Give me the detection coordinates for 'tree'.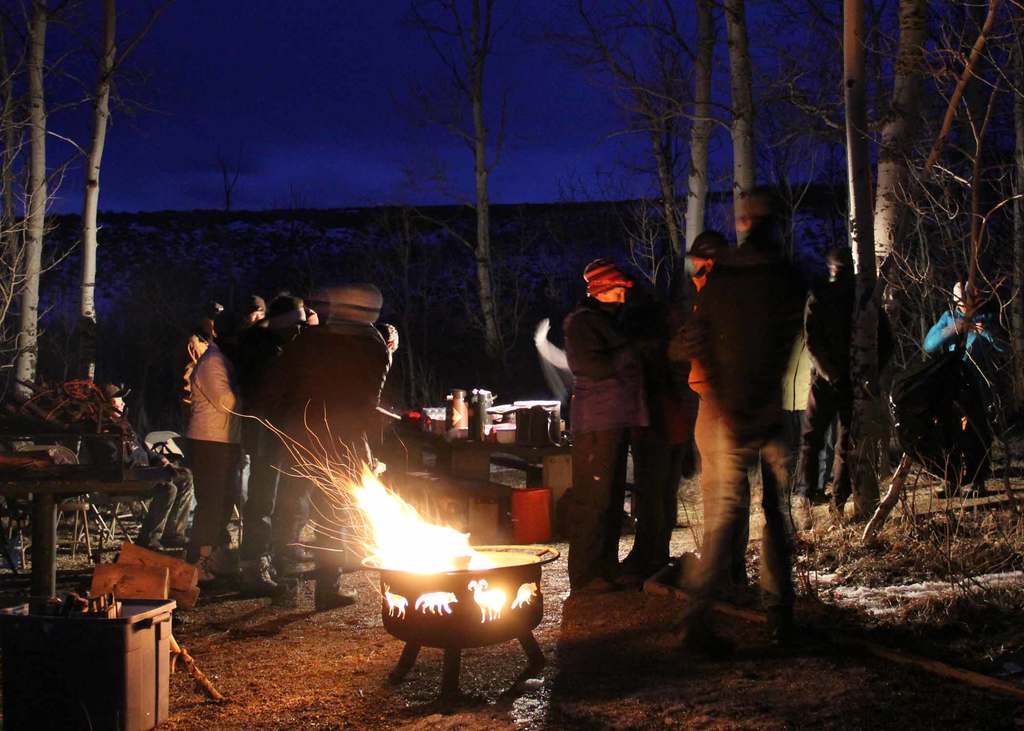
pyautogui.locateOnScreen(0, 0, 100, 396).
